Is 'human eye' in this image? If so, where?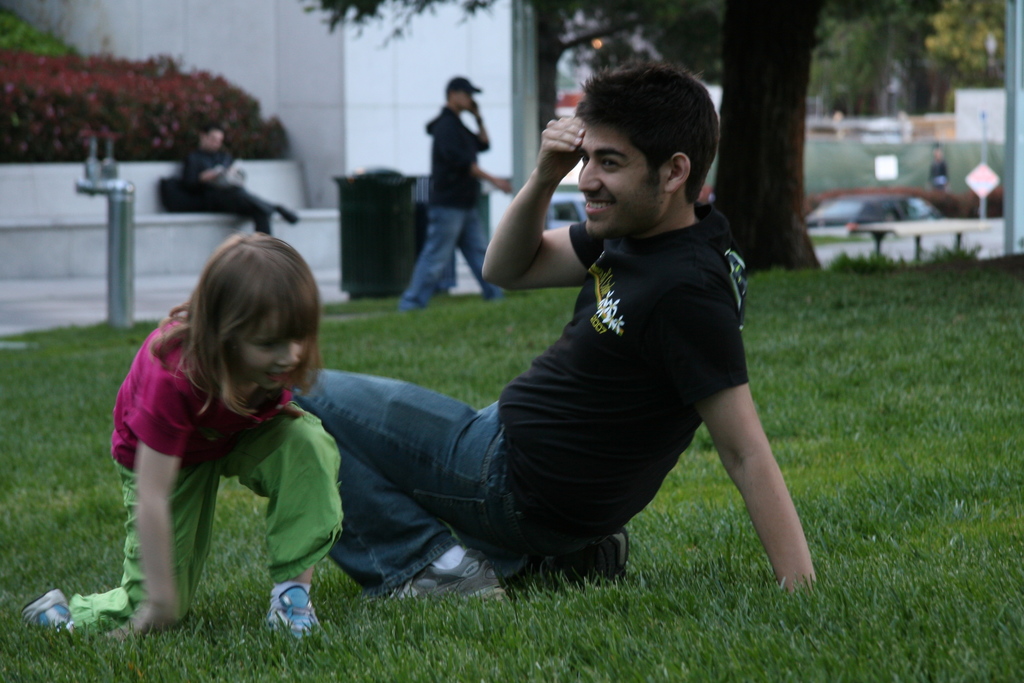
Yes, at <region>600, 156, 623, 169</region>.
